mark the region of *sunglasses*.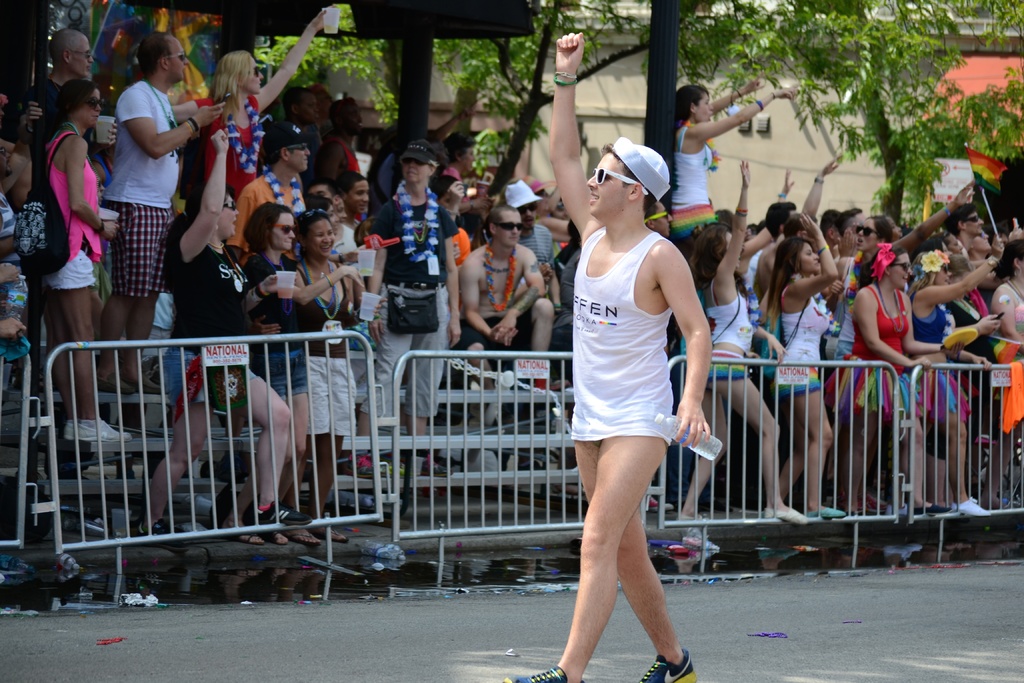
Region: box(647, 211, 665, 224).
